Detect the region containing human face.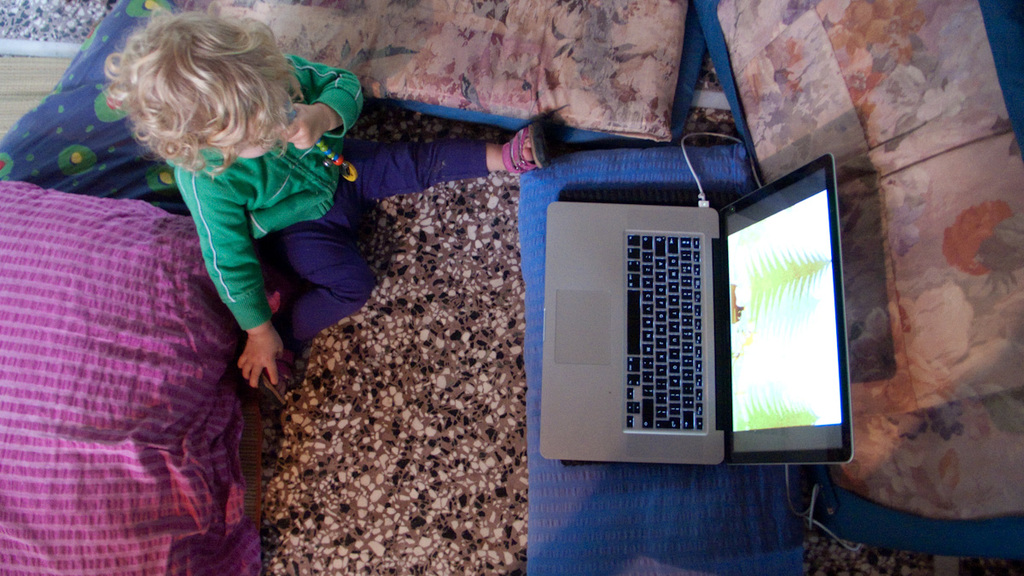
235:118:272:156.
